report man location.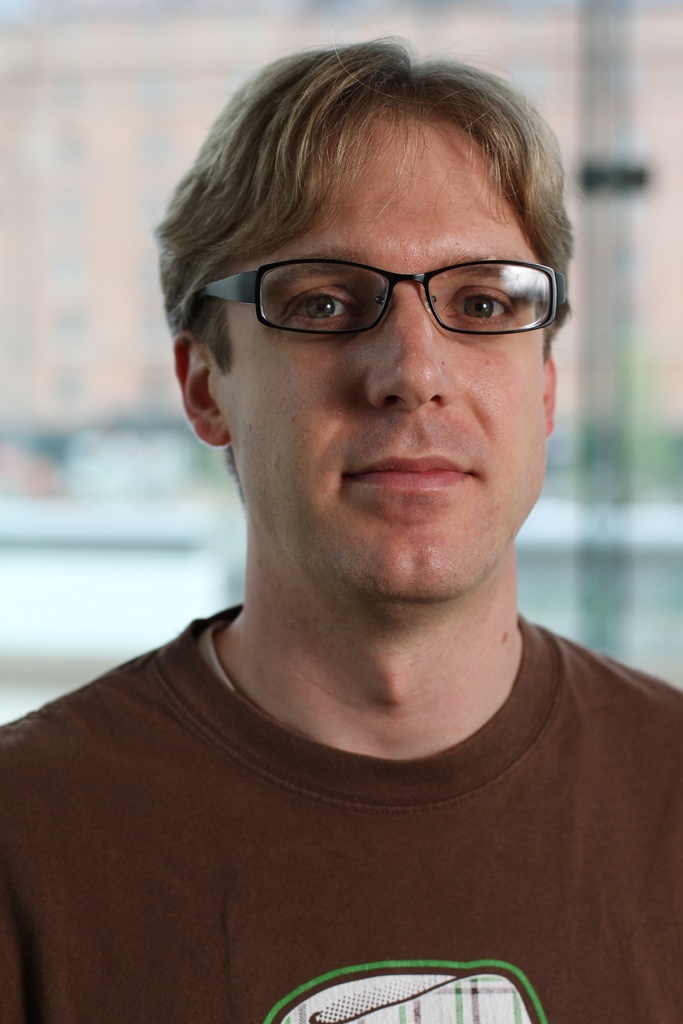
Report: rect(0, 42, 682, 1023).
